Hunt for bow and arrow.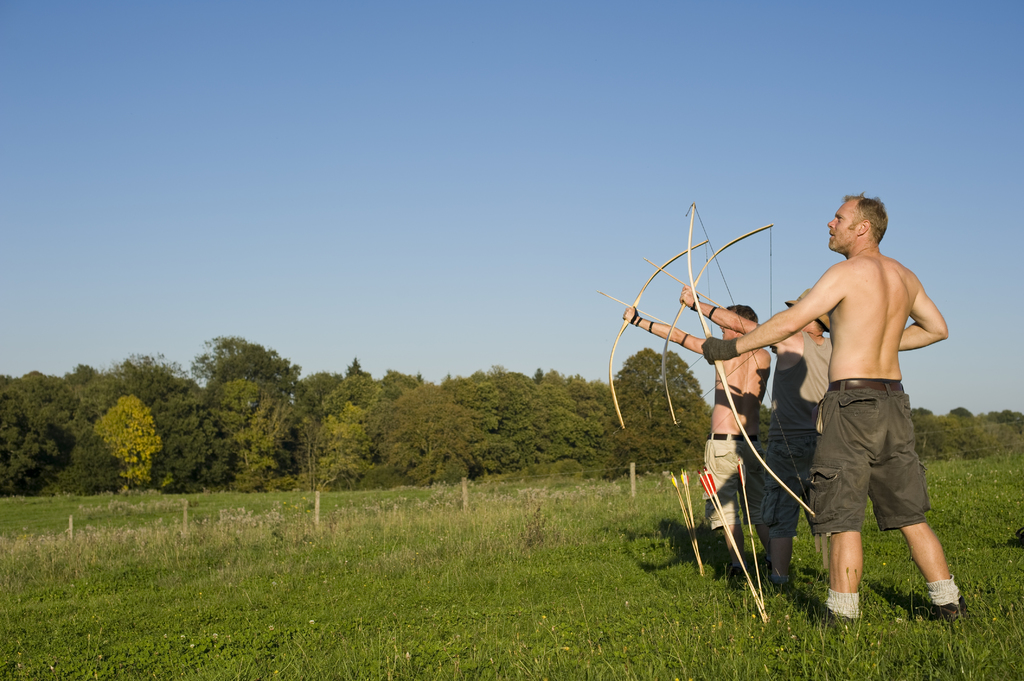
Hunted down at <box>698,460,769,622</box>.
